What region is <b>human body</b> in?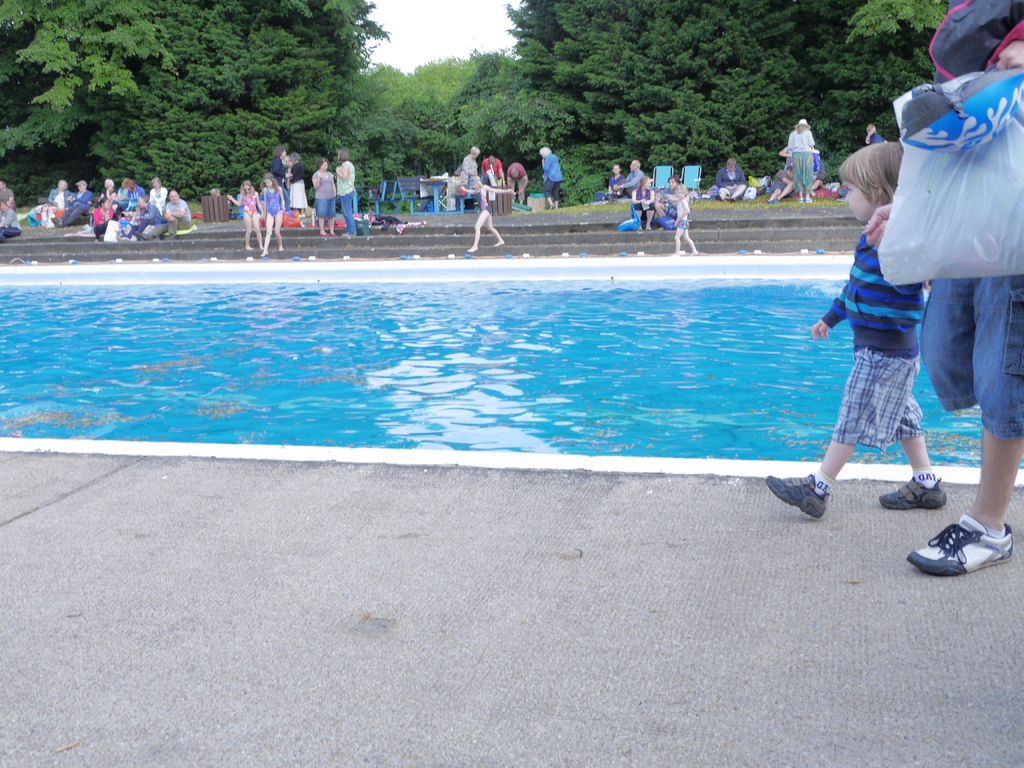
{"x1": 504, "y1": 161, "x2": 532, "y2": 209}.
